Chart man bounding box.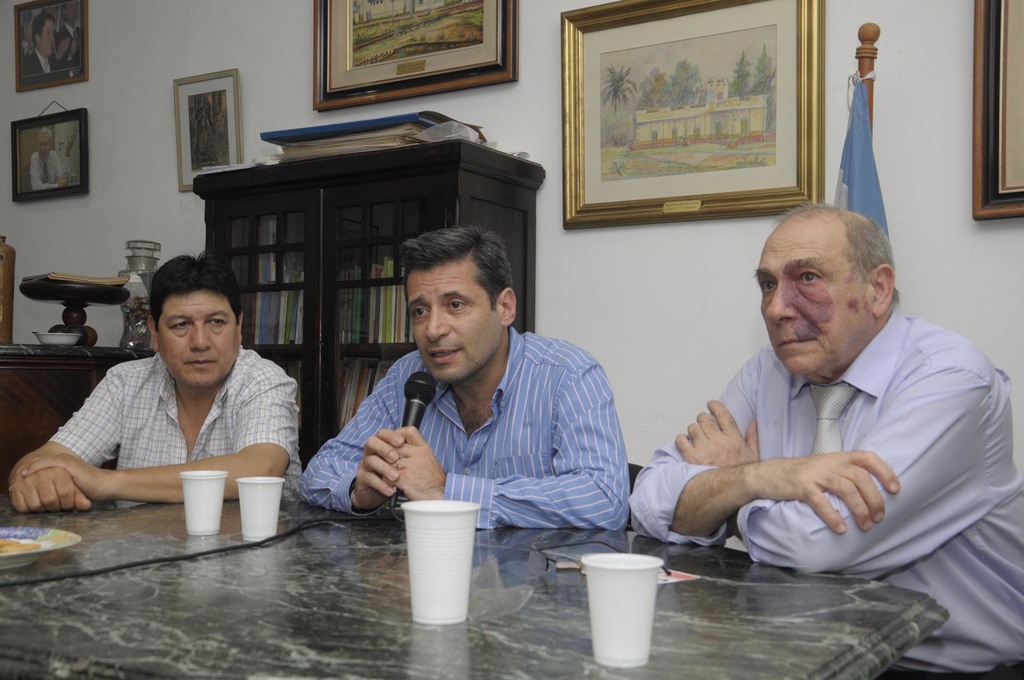
Charted: select_region(295, 227, 627, 533).
